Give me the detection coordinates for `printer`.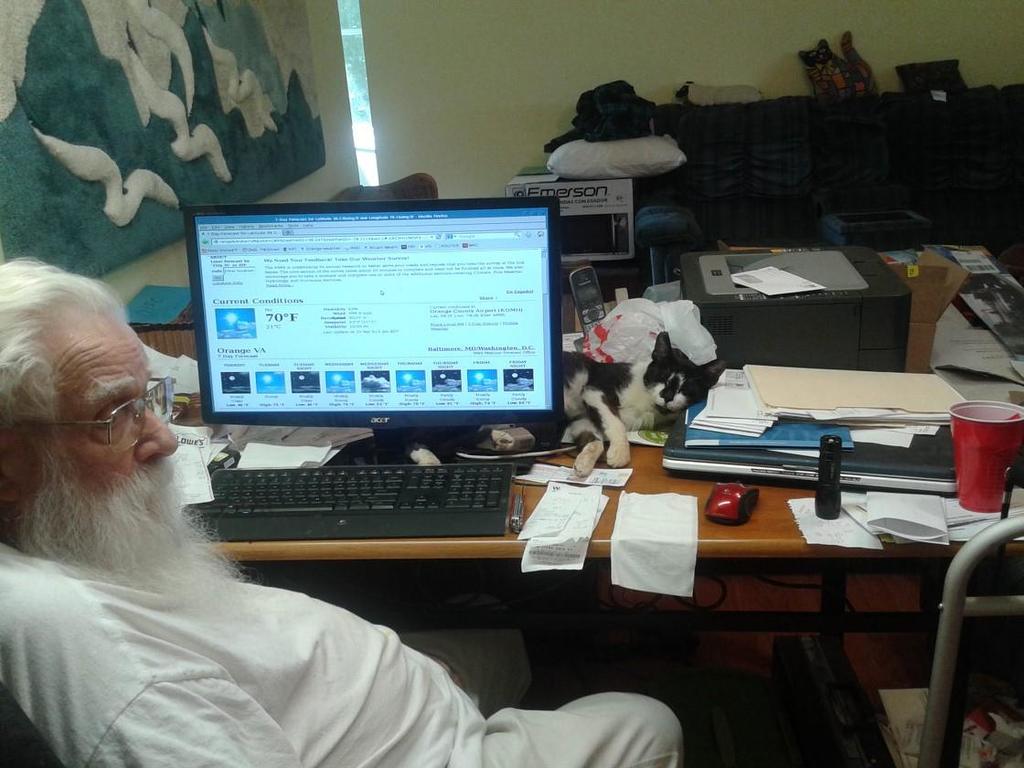
<region>678, 244, 912, 371</region>.
